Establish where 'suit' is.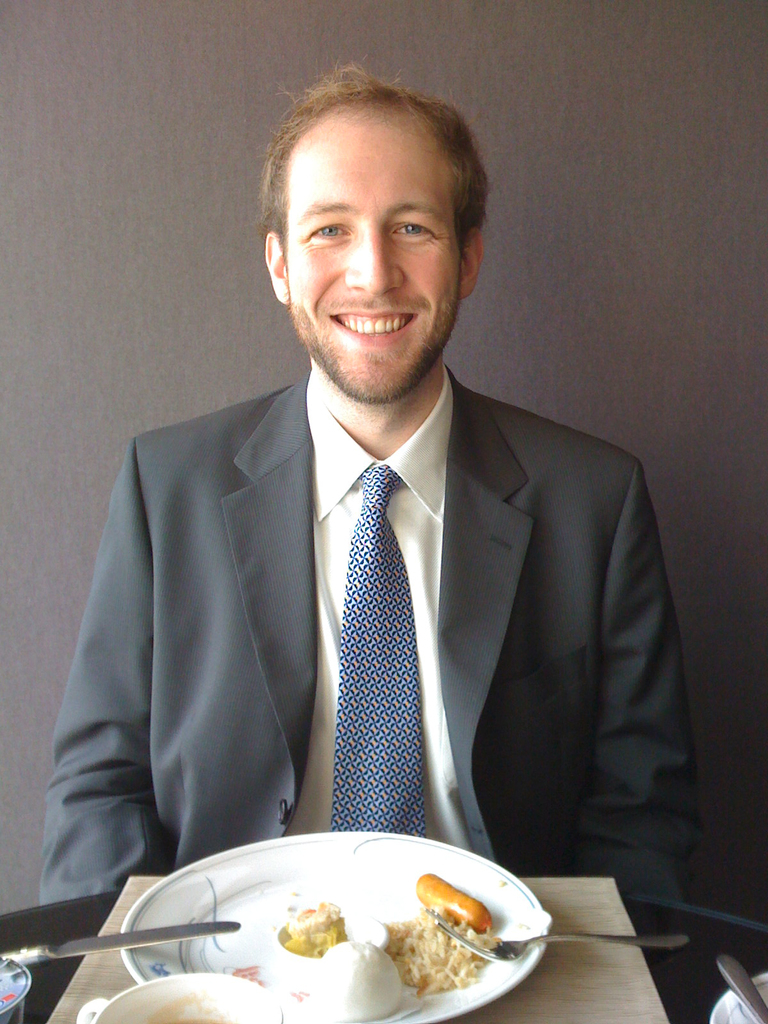
Established at [x1=64, y1=210, x2=715, y2=933].
